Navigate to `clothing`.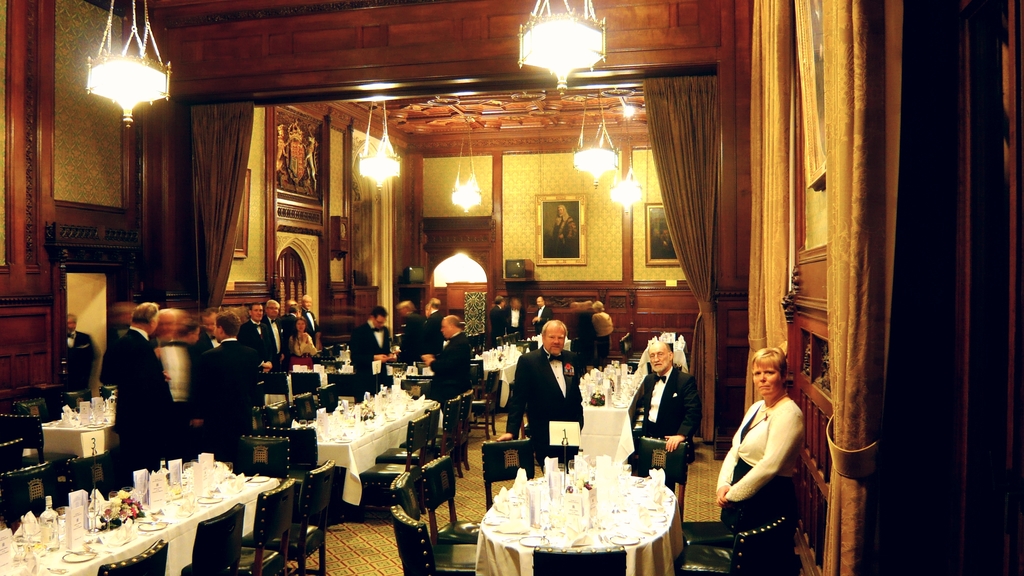
Navigation target: bbox=(531, 307, 550, 333).
